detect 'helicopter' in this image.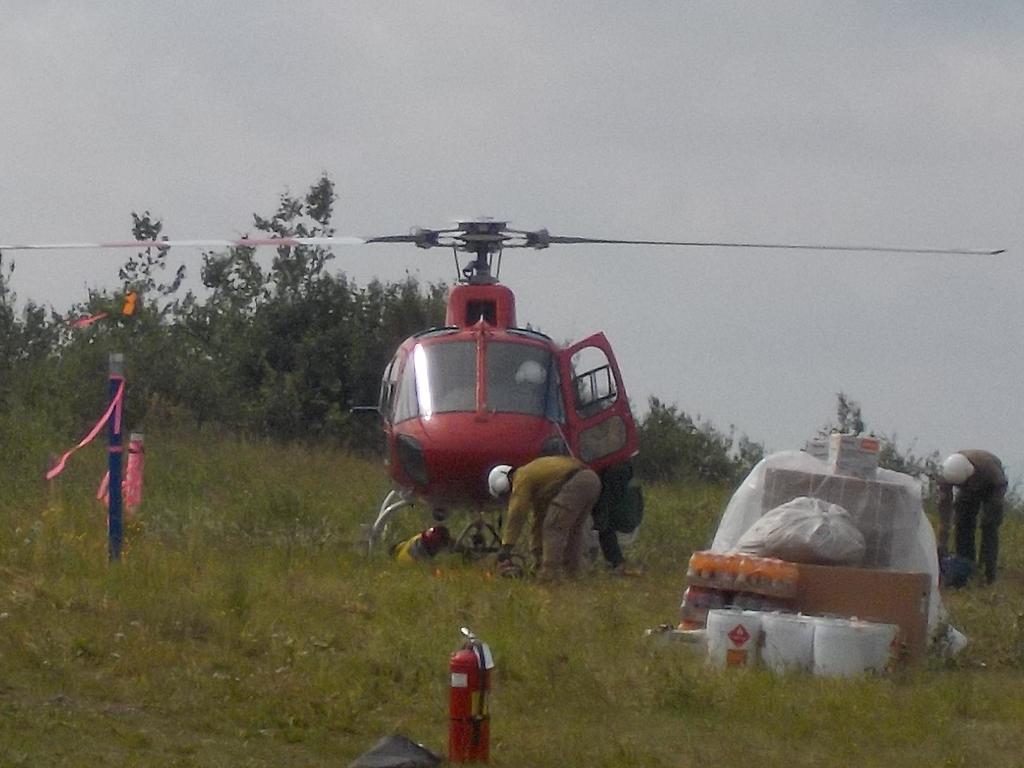
Detection: box=[0, 212, 1009, 566].
